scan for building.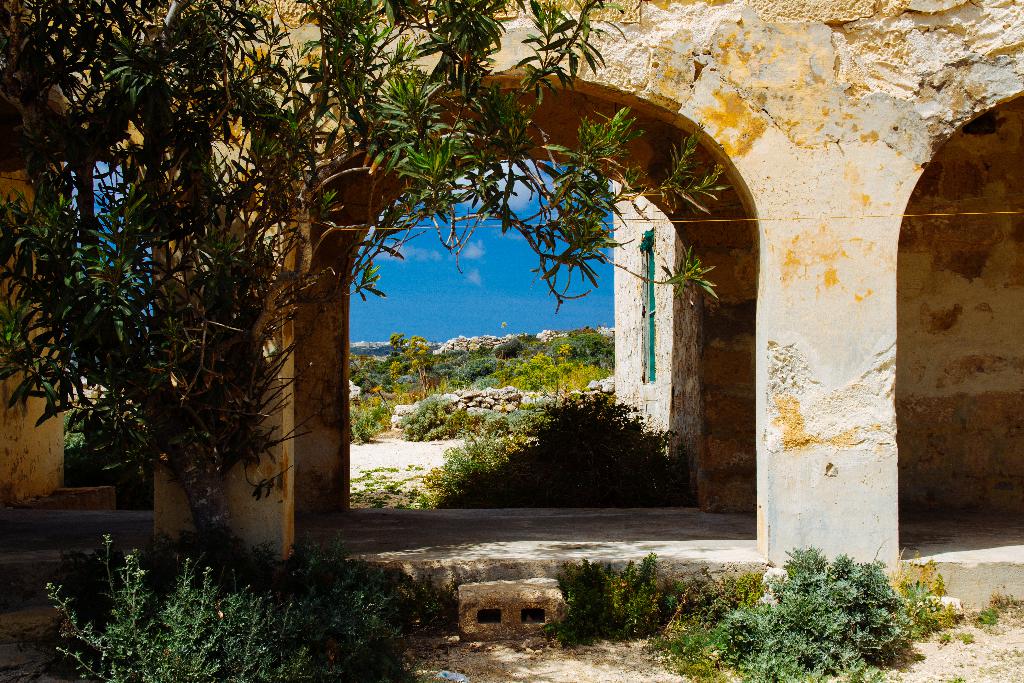
Scan result: detection(0, 0, 1023, 617).
